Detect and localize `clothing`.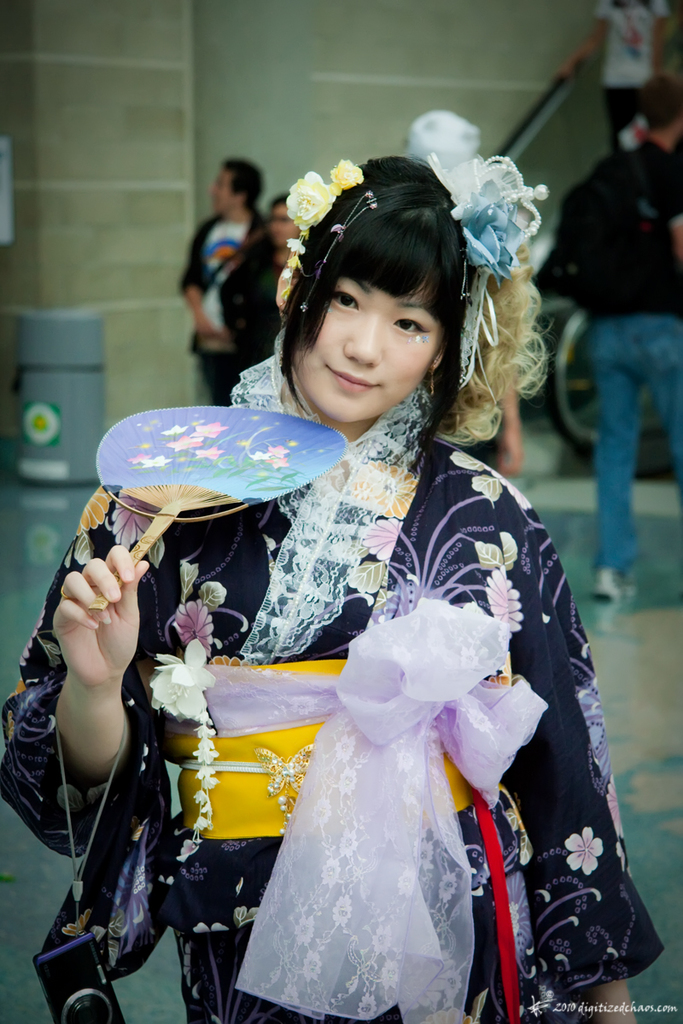
Localized at x1=575 y1=124 x2=682 y2=564.
